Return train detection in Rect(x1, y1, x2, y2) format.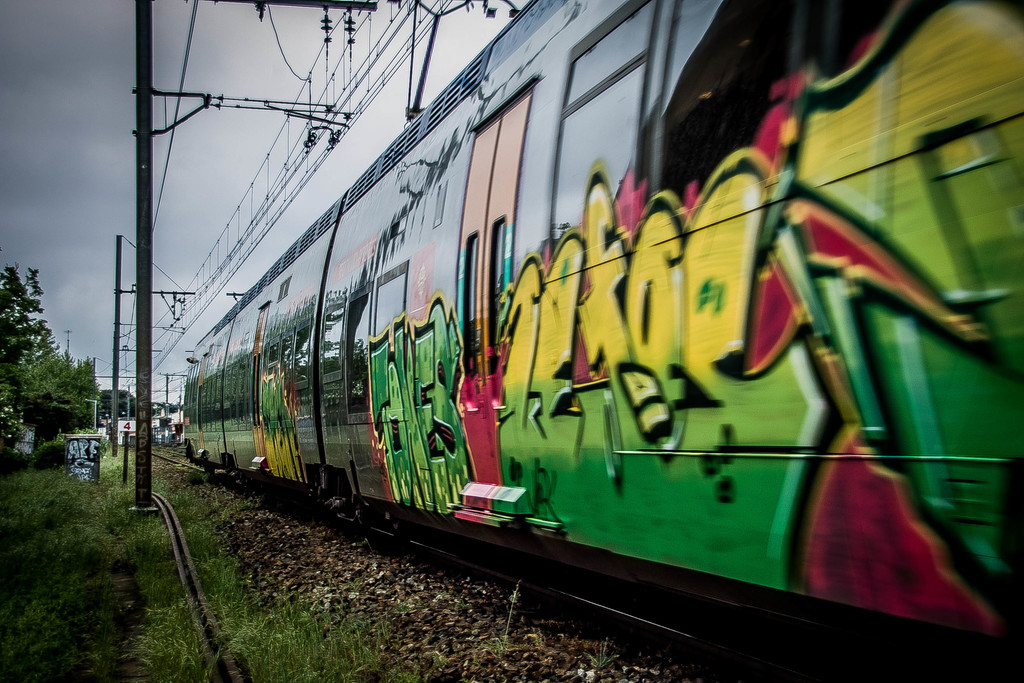
Rect(179, 0, 1023, 682).
